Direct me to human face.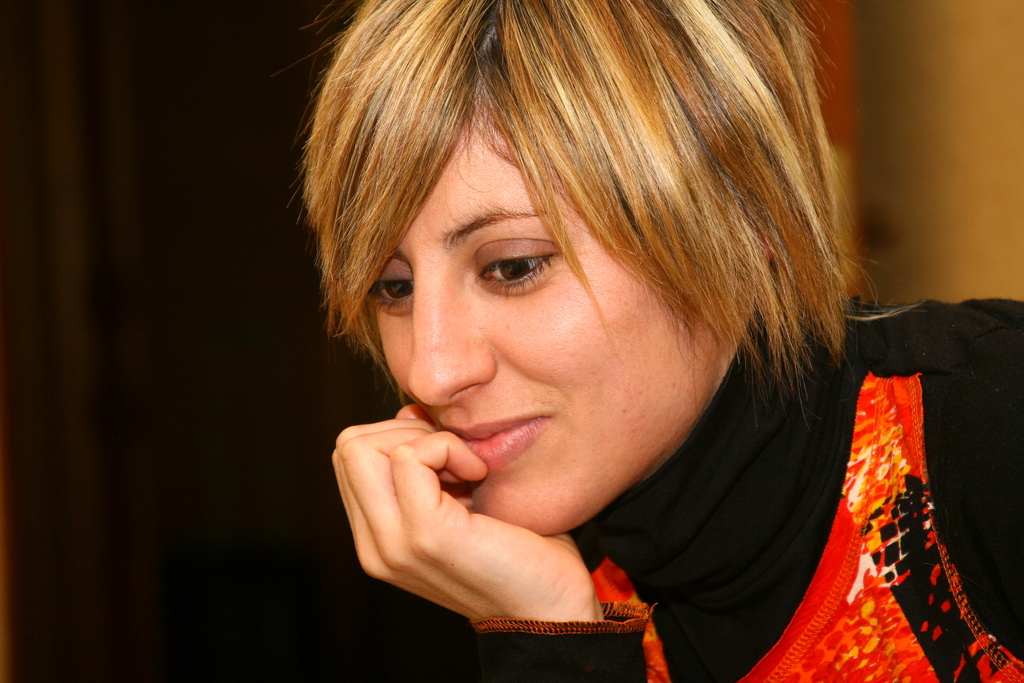
Direction: bbox(371, 90, 737, 536).
